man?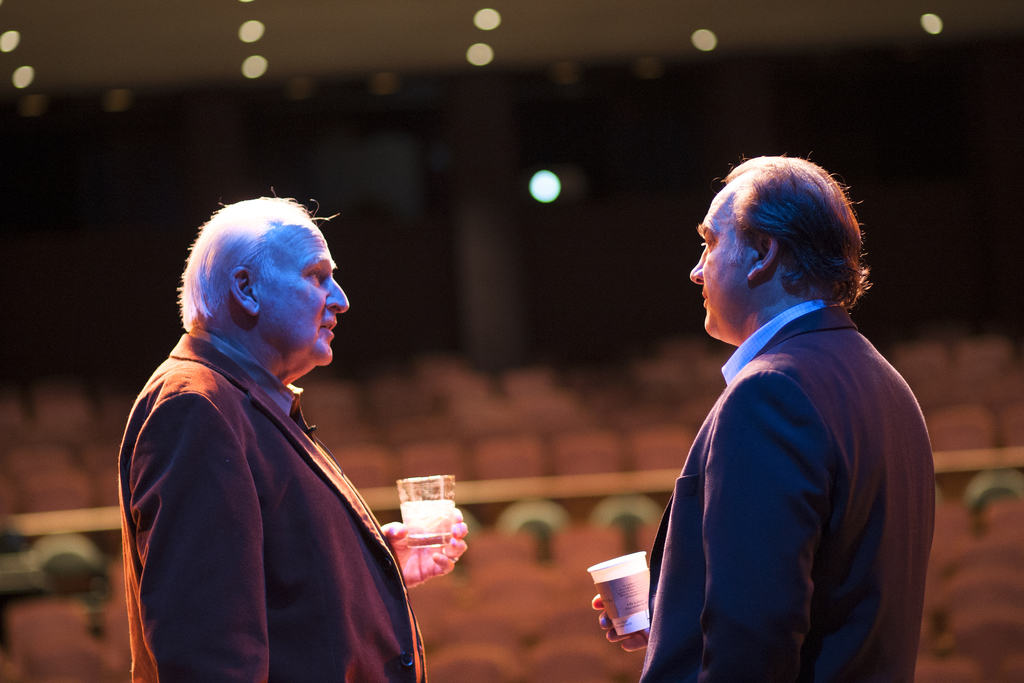
[592, 156, 941, 682]
